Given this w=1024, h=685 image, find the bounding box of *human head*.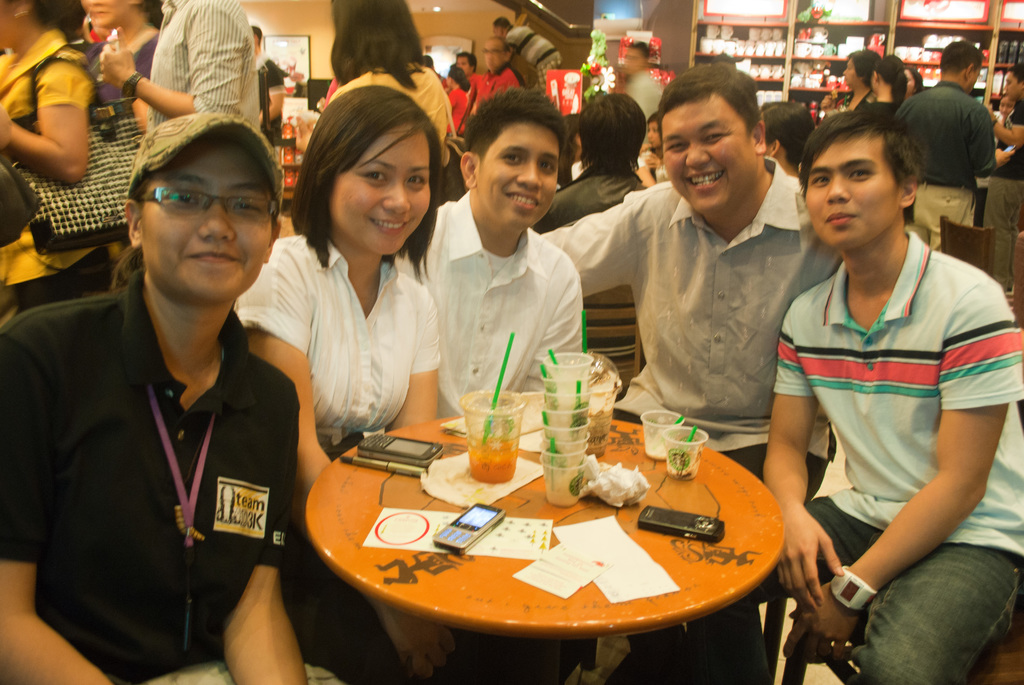
294, 76, 444, 242.
